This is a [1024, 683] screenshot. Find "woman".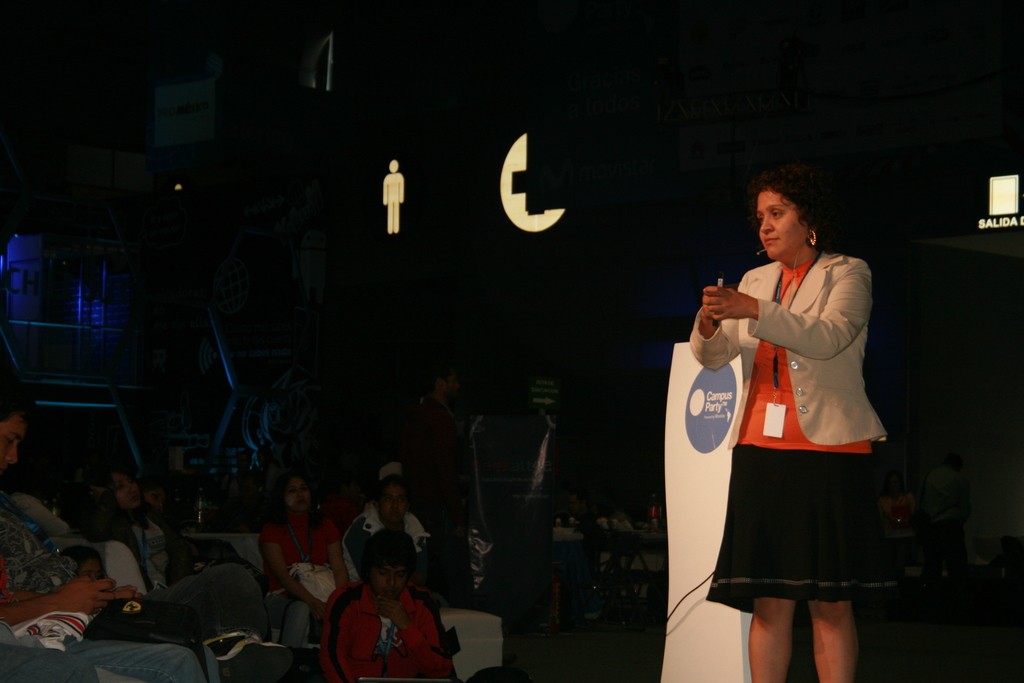
Bounding box: rect(88, 465, 275, 632).
